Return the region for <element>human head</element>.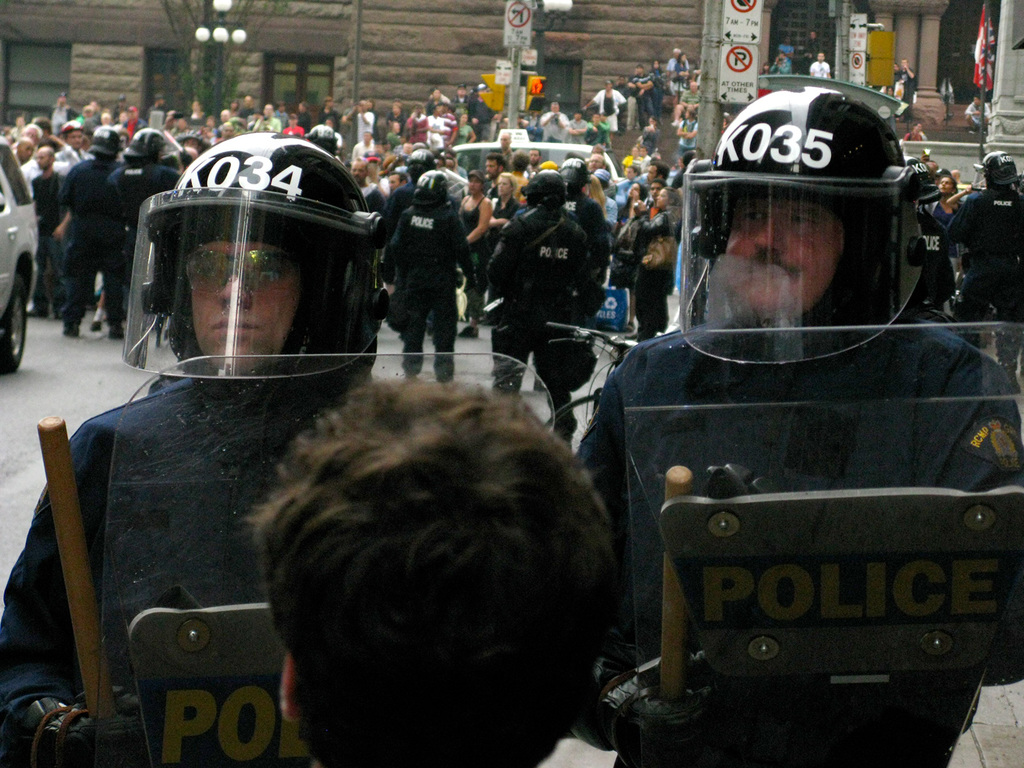
bbox=(761, 62, 770, 72).
